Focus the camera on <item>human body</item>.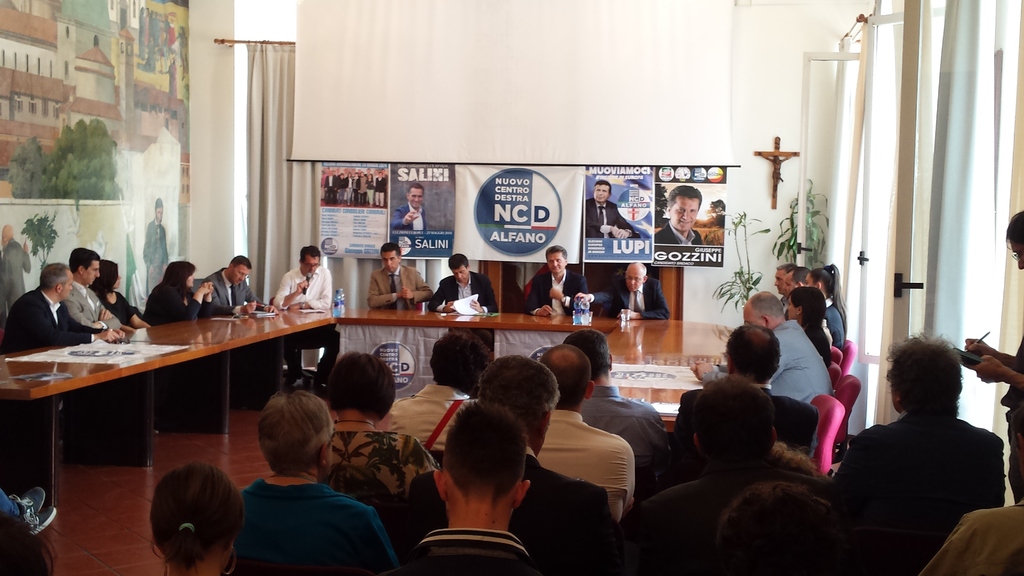
Focus region: left=391, top=205, right=425, bottom=230.
